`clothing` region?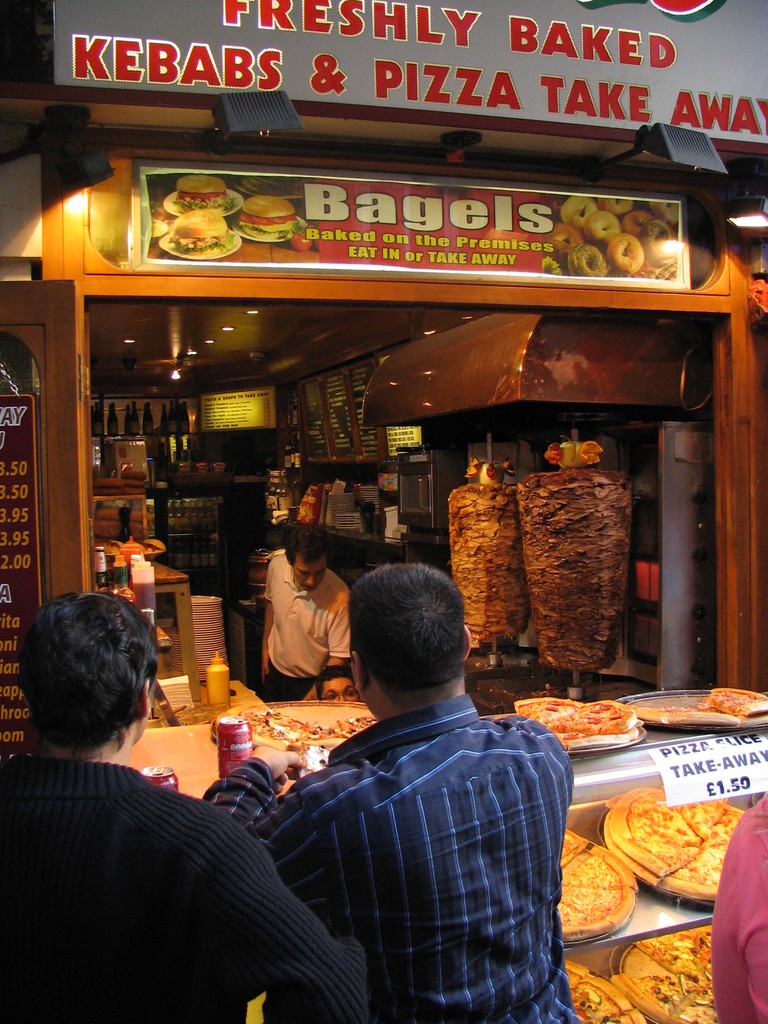
x1=255 y1=547 x2=356 y2=701
